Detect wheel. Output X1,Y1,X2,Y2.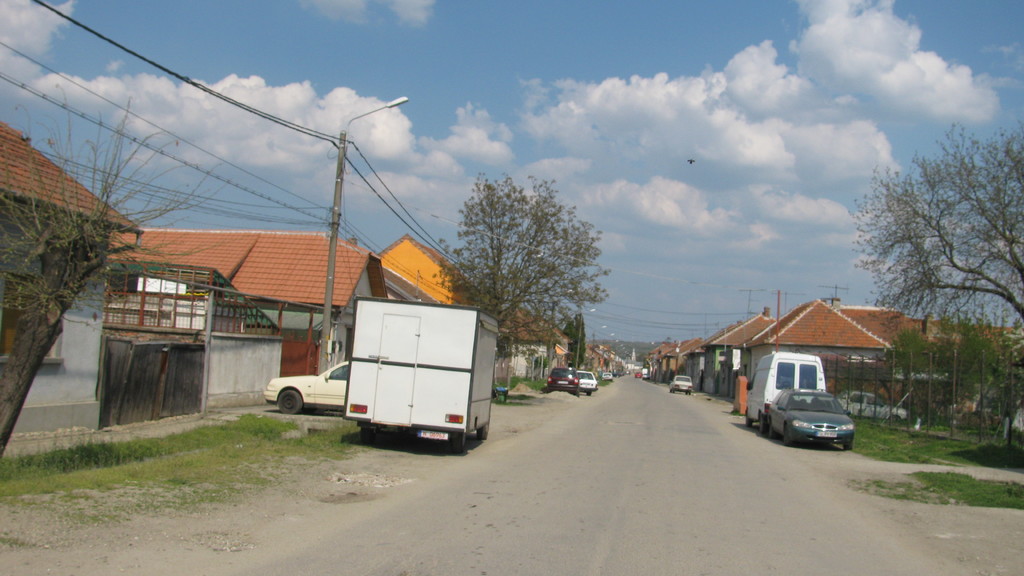
837,435,852,451.
